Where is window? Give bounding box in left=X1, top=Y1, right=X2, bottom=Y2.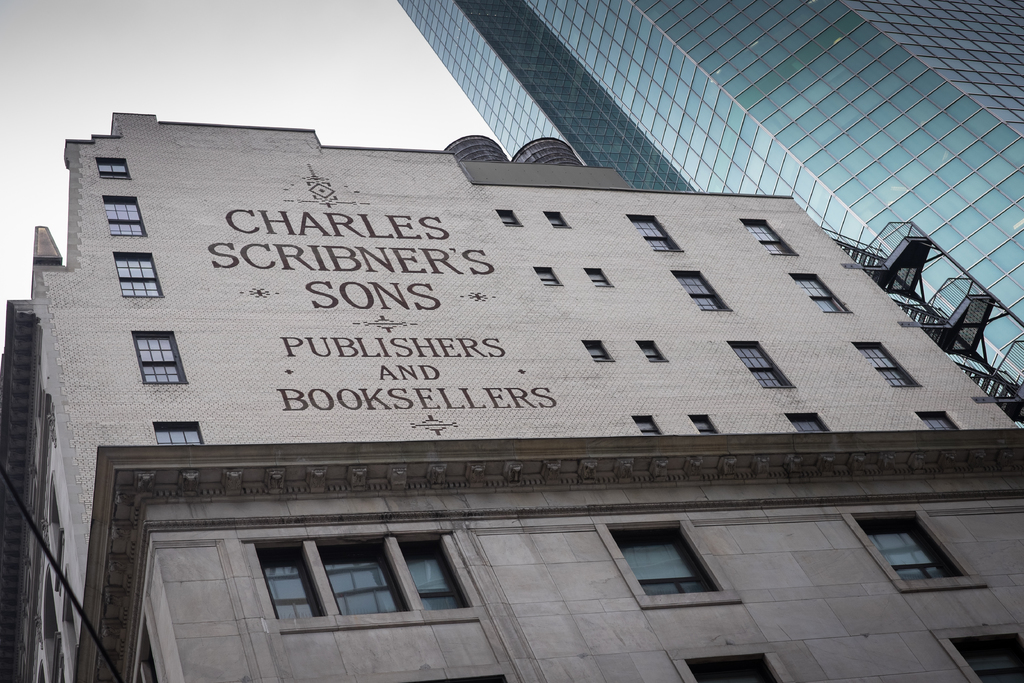
left=614, top=518, right=737, bottom=617.
